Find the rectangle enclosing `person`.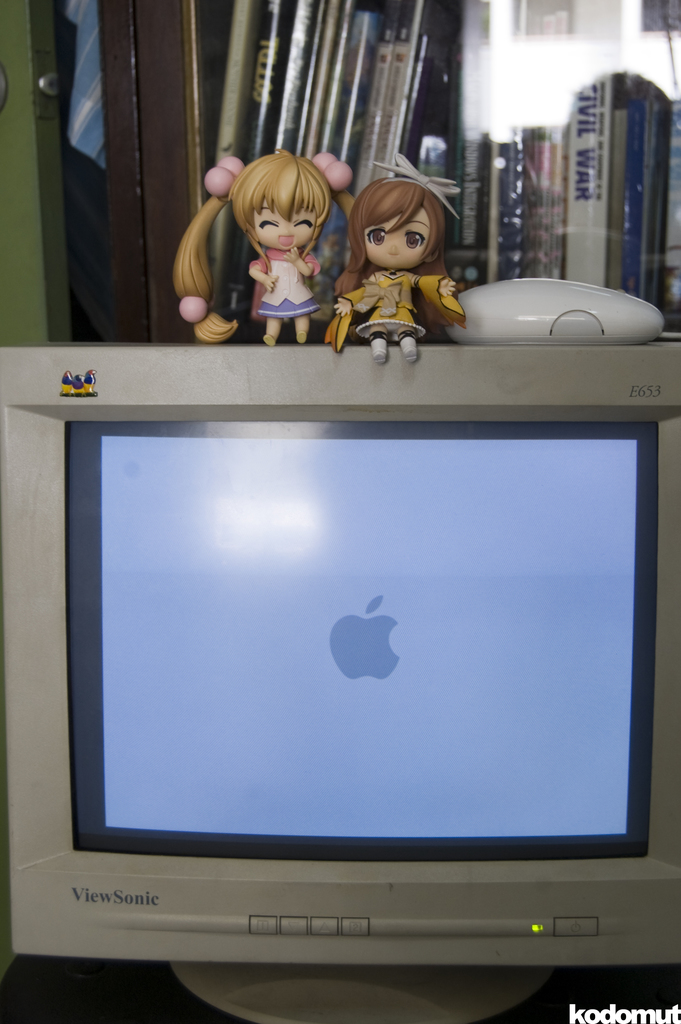
pyautogui.locateOnScreen(327, 177, 466, 360).
